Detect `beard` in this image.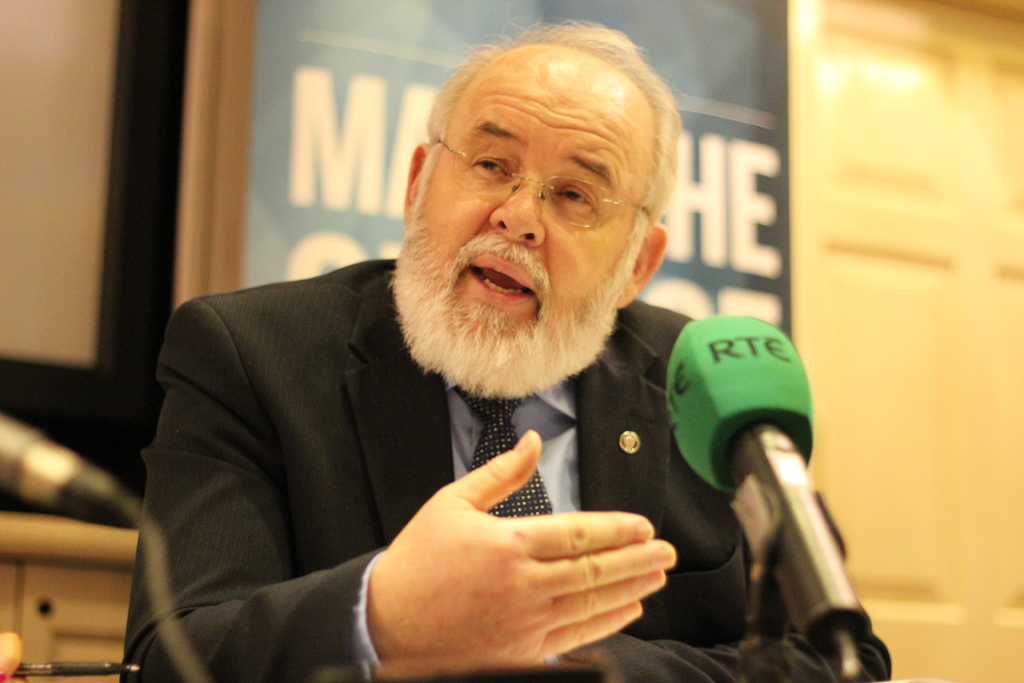
Detection: [385,208,649,399].
